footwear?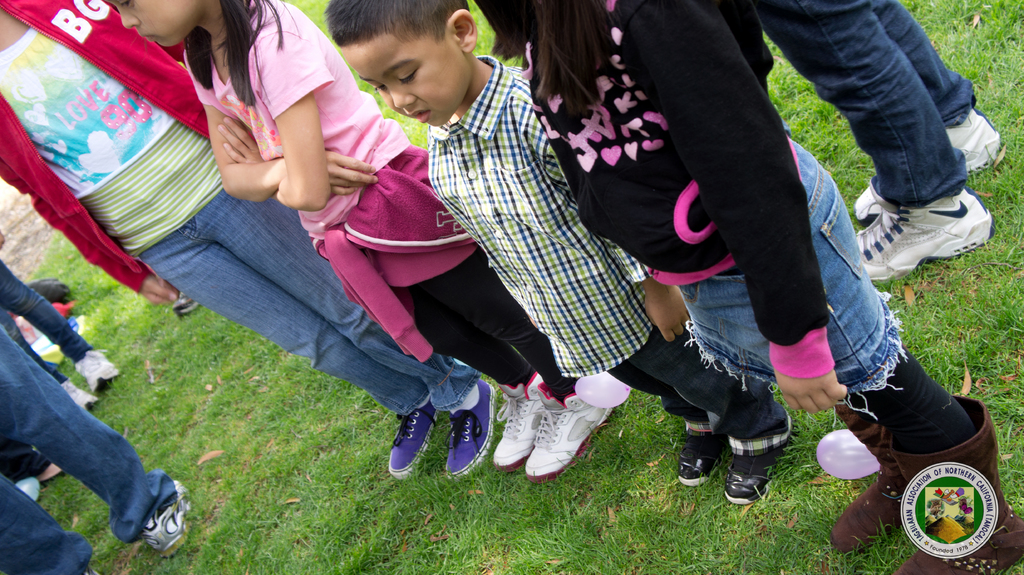
(x1=891, y1=412, x2=1023, y2=574)
